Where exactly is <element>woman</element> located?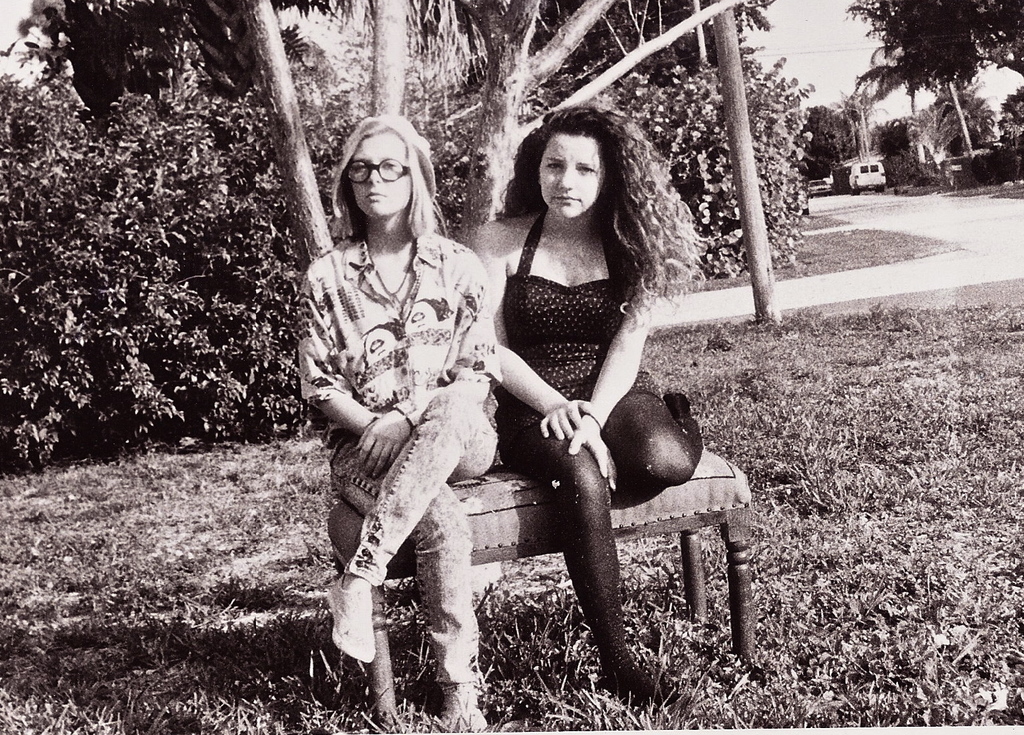
Its bounding box is bbox=(491, 101, 706, 716).
